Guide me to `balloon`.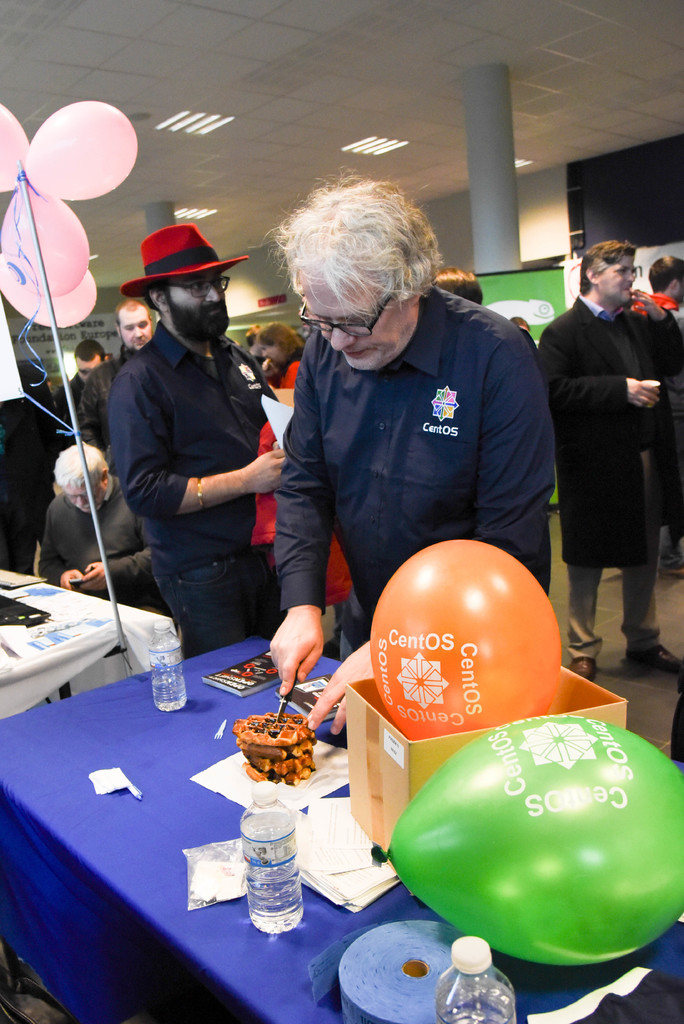
Guidance: bbox=[0, 102, 30, 189].
